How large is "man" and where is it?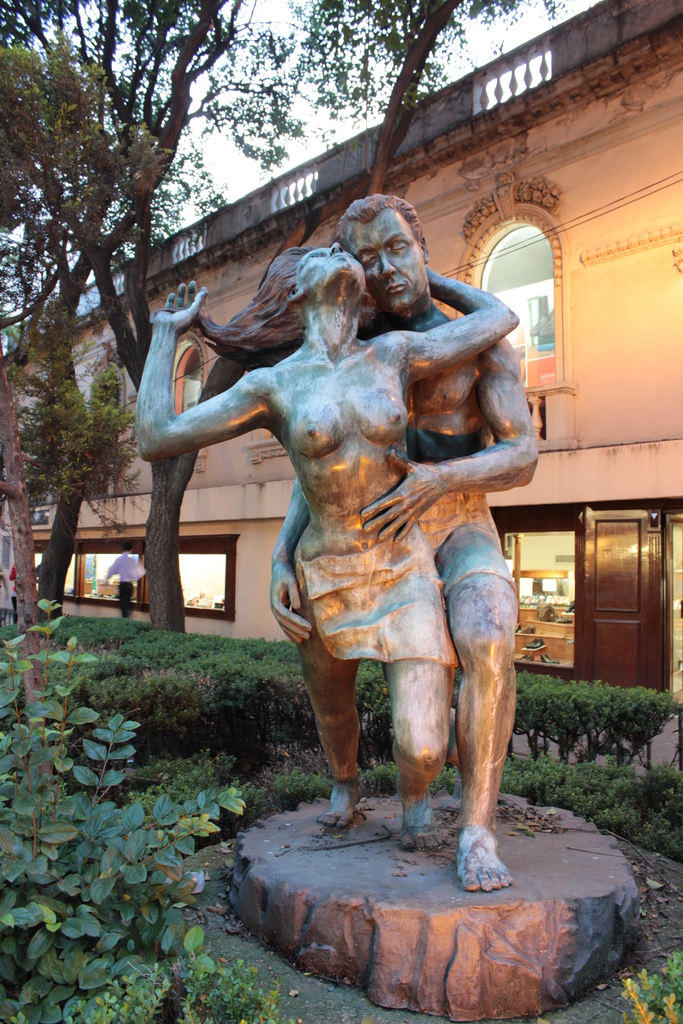
Bounding box: box=[123, 250, 532, 781].
